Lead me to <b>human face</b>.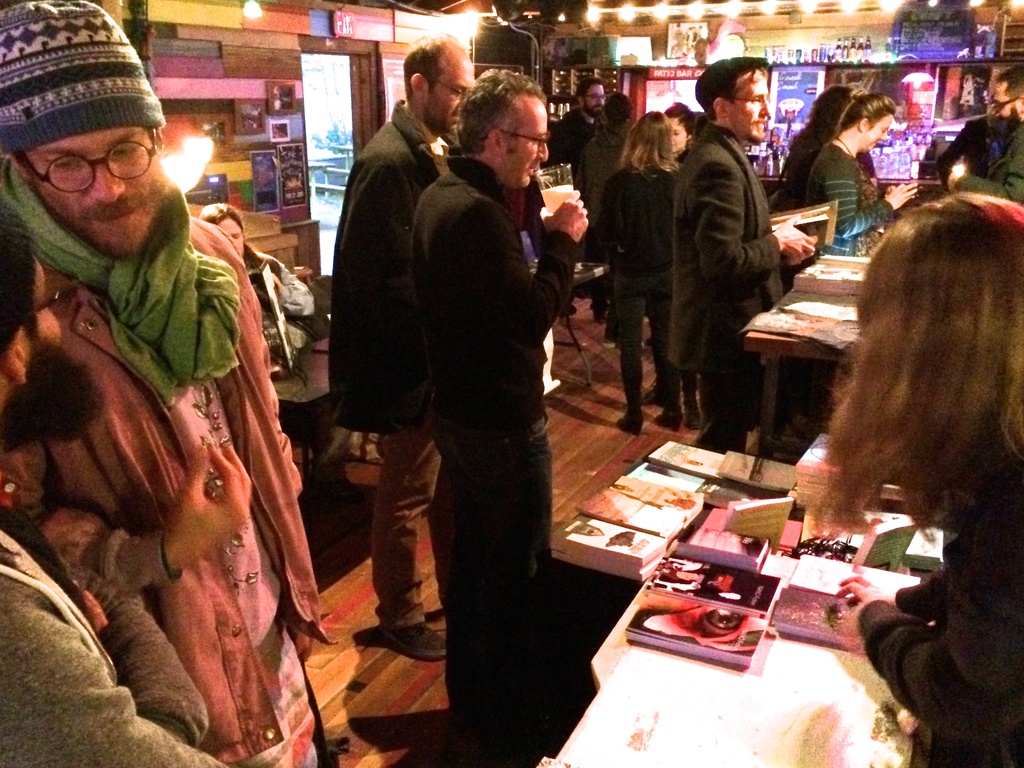
Lead to pyautogui.locateOnScreen(586, 81, 605, 118).
